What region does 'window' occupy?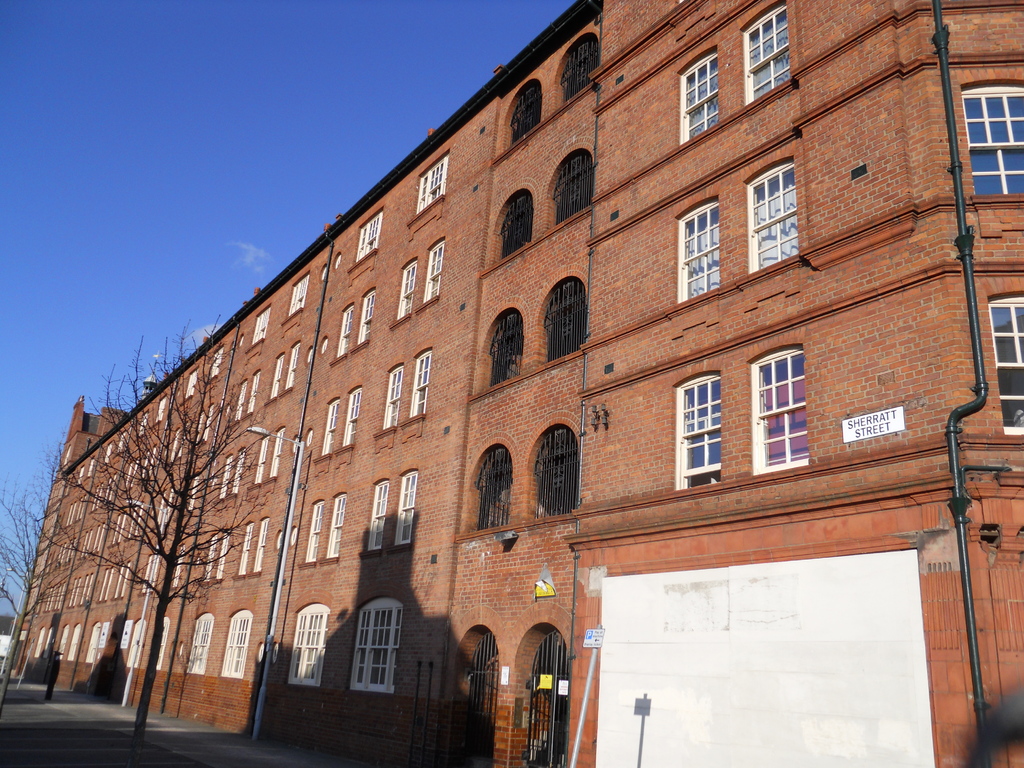
x1=674, y1=192, x2=724, y2=305.
